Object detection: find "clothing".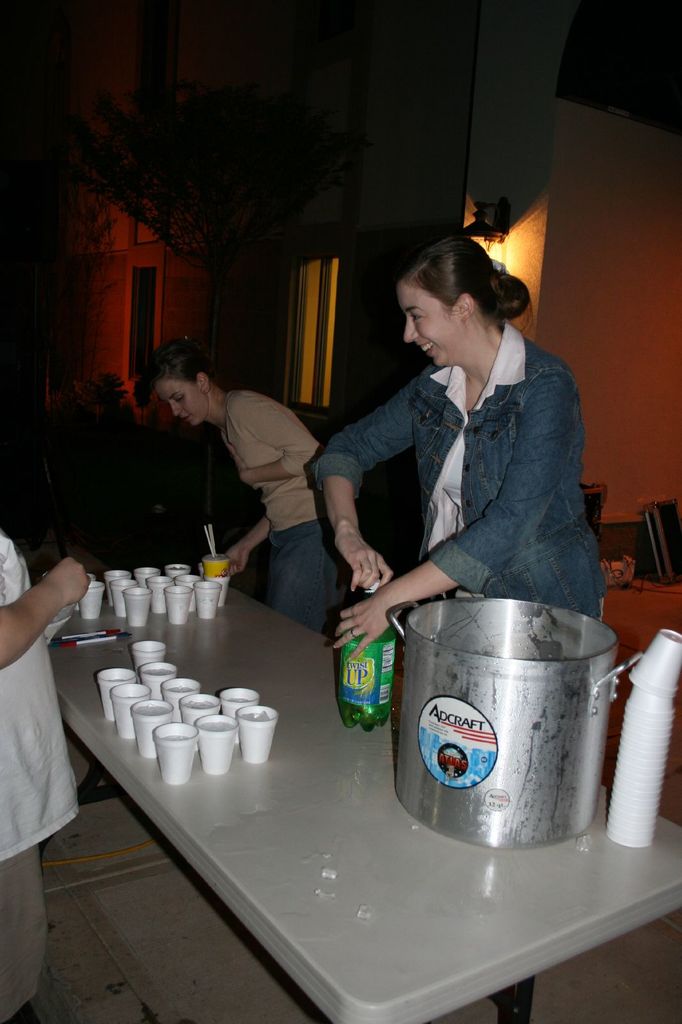
x1=221 y1=390 x2=328 y2=637.
